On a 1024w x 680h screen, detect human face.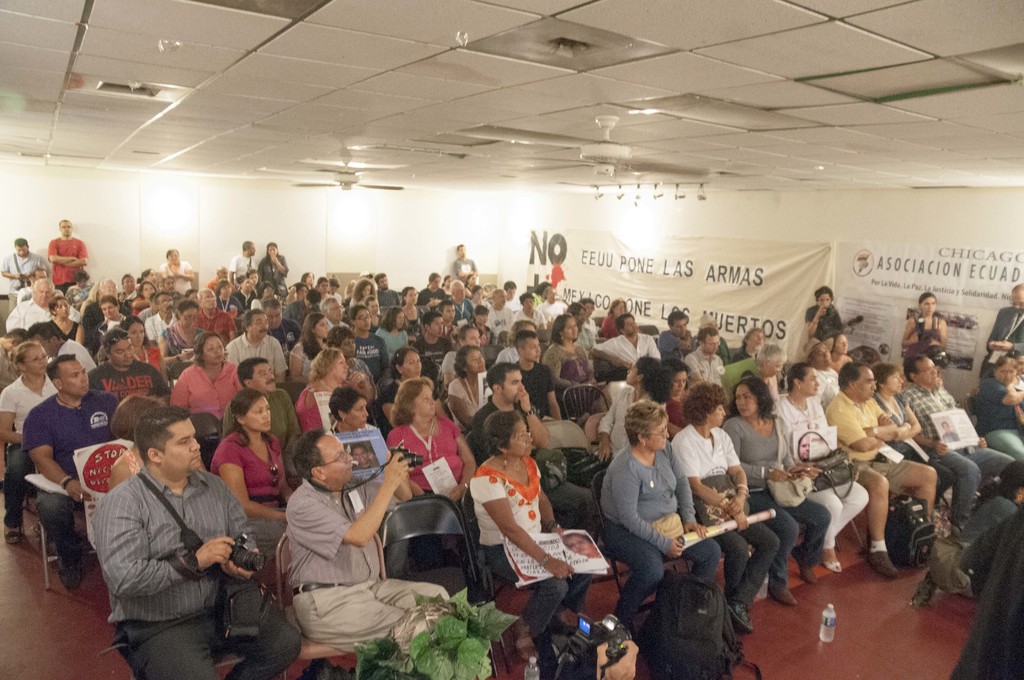
crop(502, 369, 529, 403).
